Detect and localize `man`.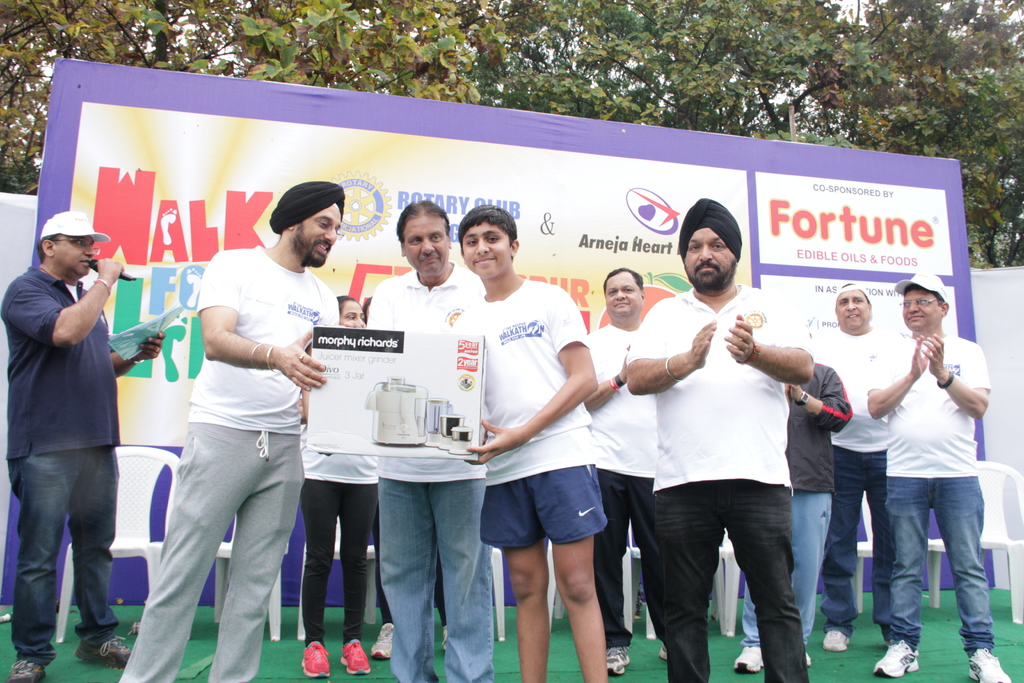
Localized at box=[589, 262, 665, 672].
